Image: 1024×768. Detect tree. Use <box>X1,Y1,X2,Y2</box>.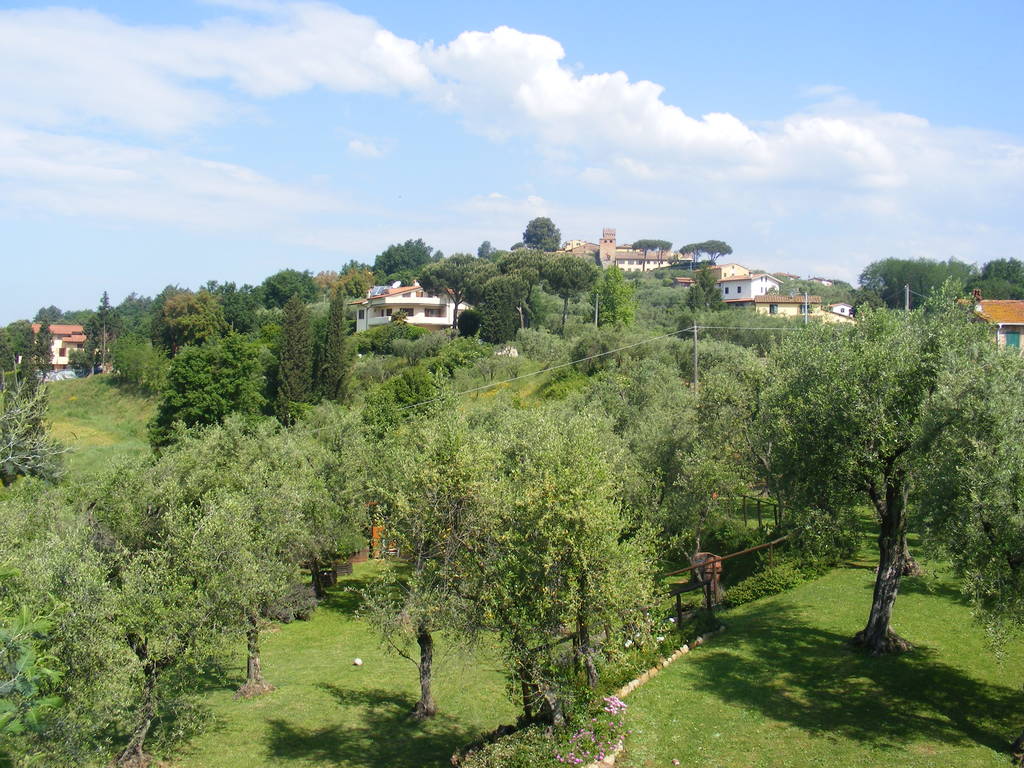
<box>627,240,674,266</box>.
